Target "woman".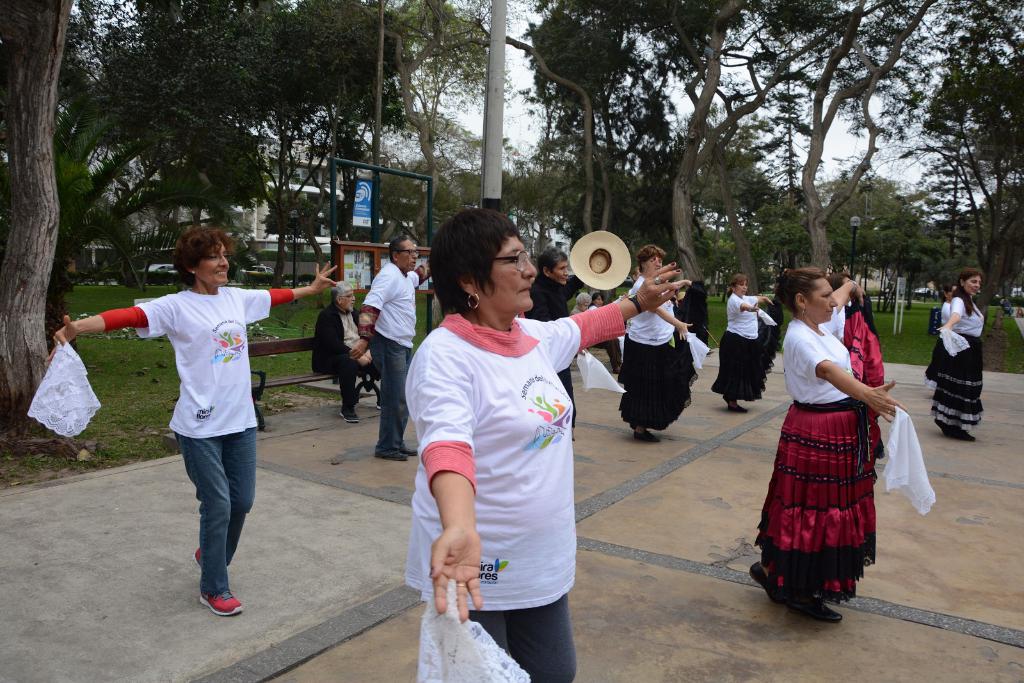
Target region: bbox(621, 258, 695, 441).
